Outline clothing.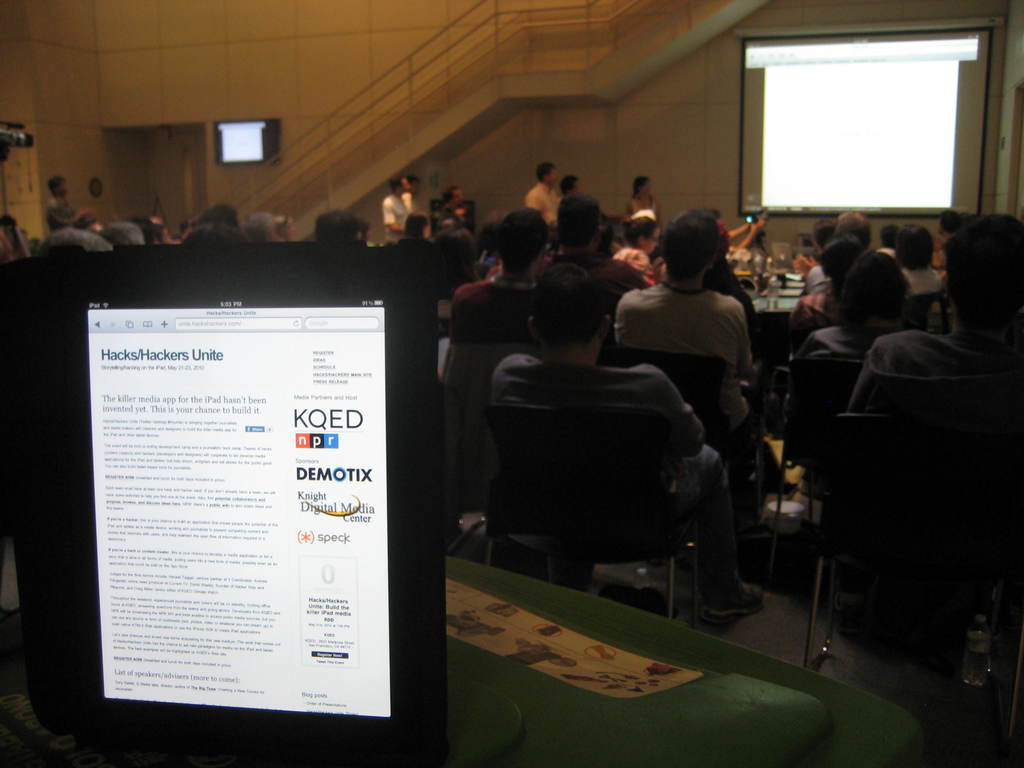
Outline: x1=524, y1=184, x2=564, y2=228.
